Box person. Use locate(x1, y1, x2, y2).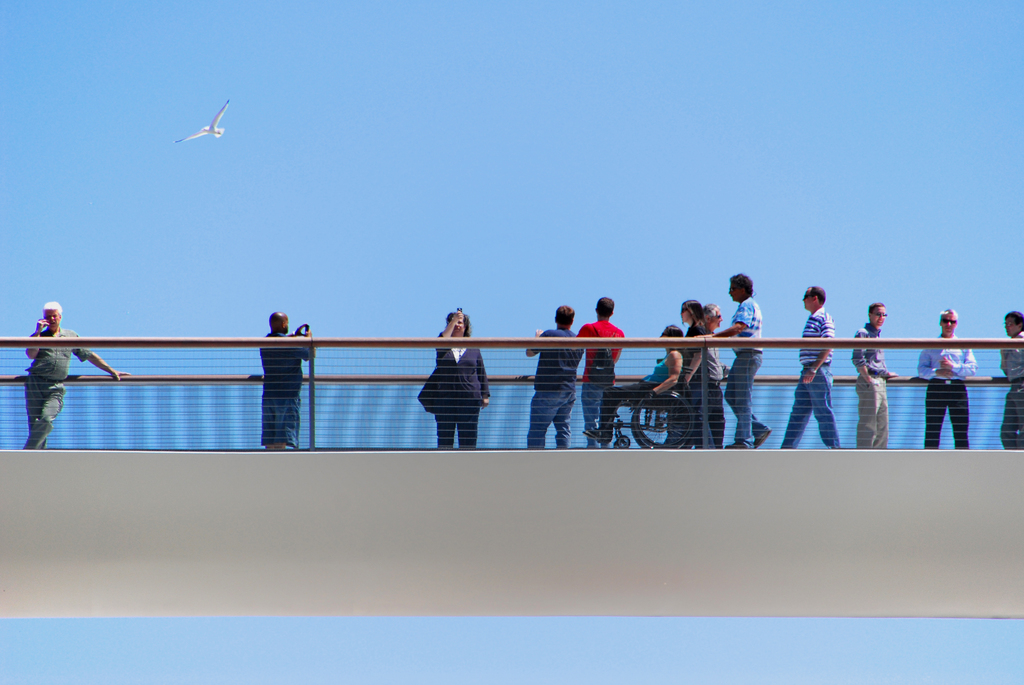
locate(436, 310, 492, 449).
